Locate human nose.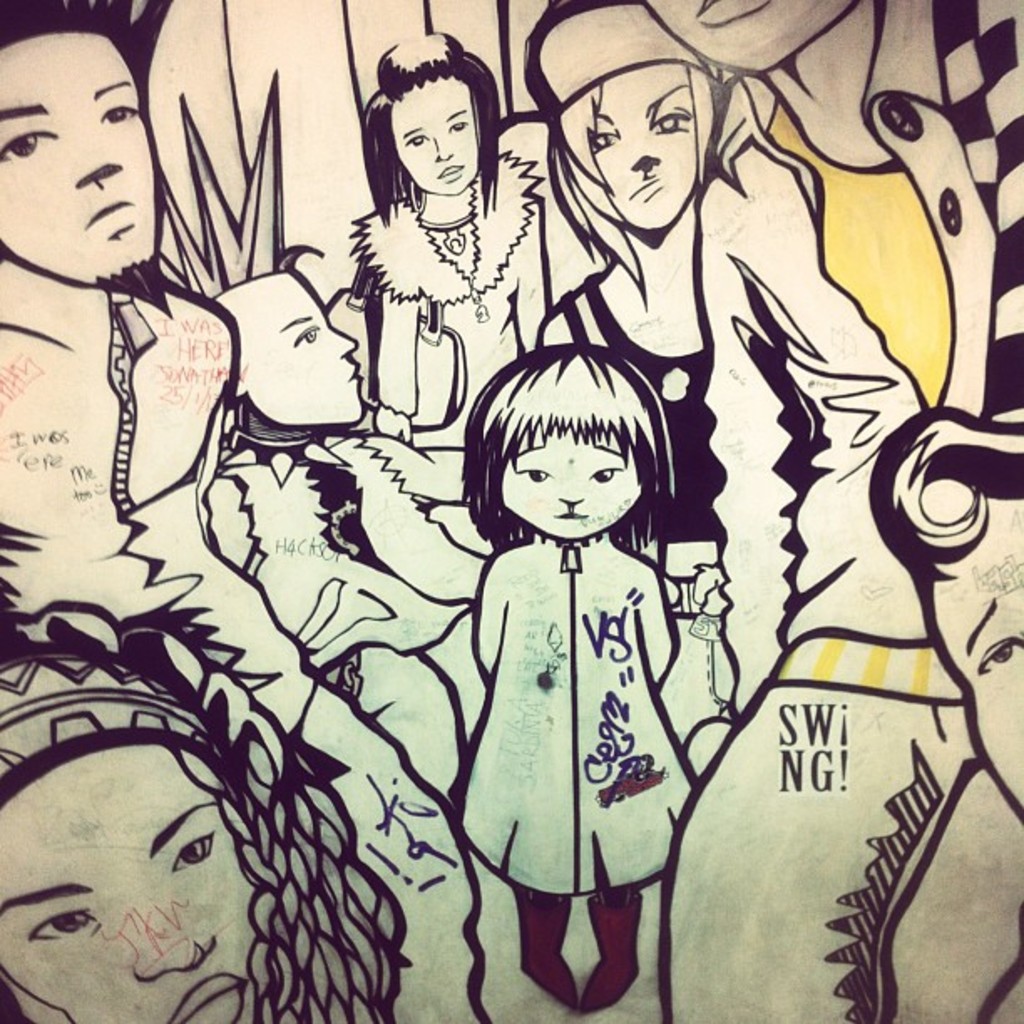
Bounding box: BBox(137, 900, 209, 980).
